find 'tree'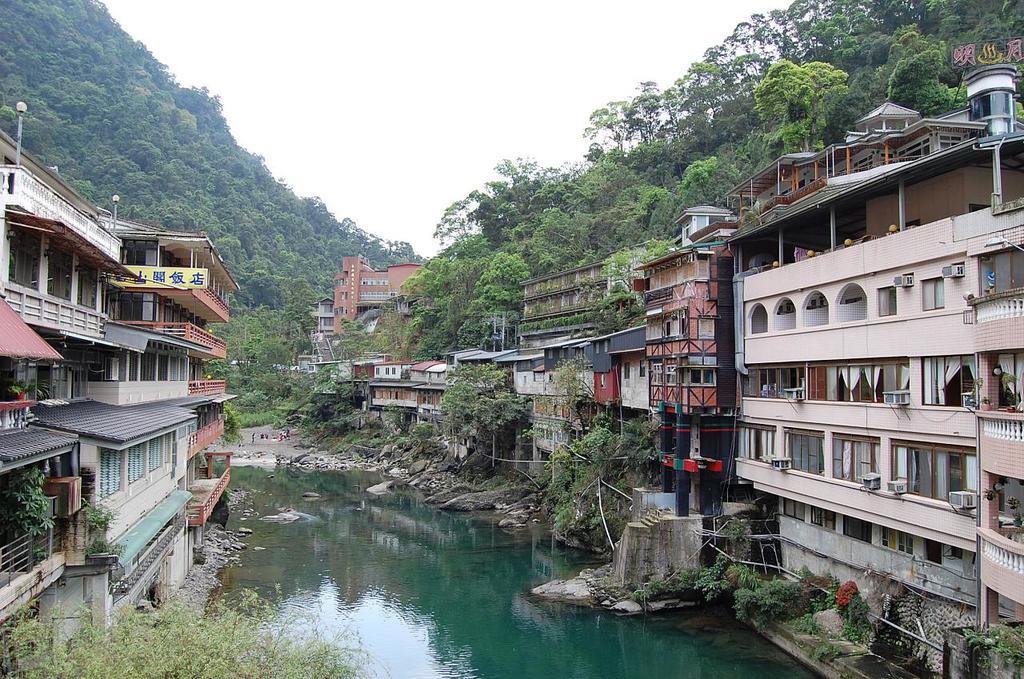
l=788, t=0, r=822, b=60
